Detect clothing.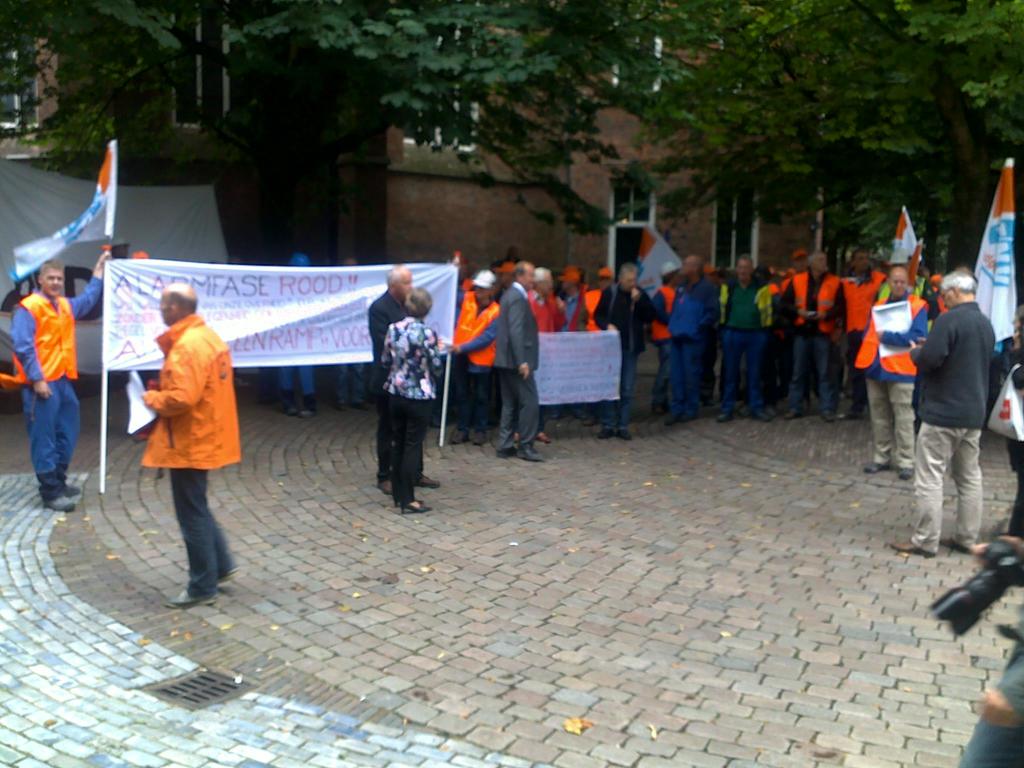
Detected at Rect(8, 269, 104, 504).
